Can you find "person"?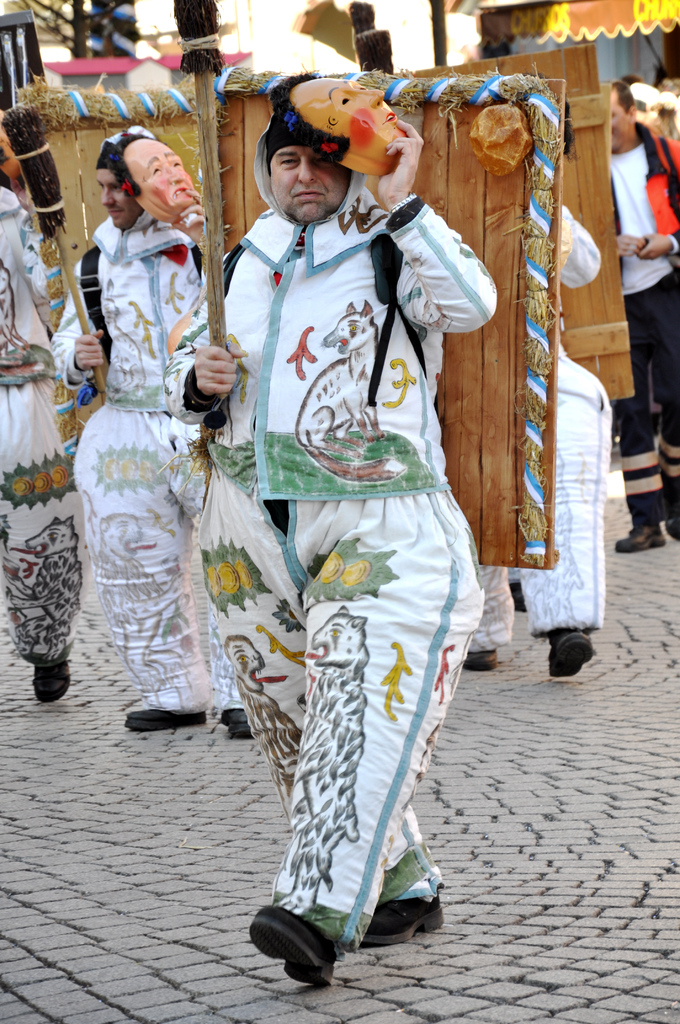
Yes, bounding box: 599/75/679/564.
